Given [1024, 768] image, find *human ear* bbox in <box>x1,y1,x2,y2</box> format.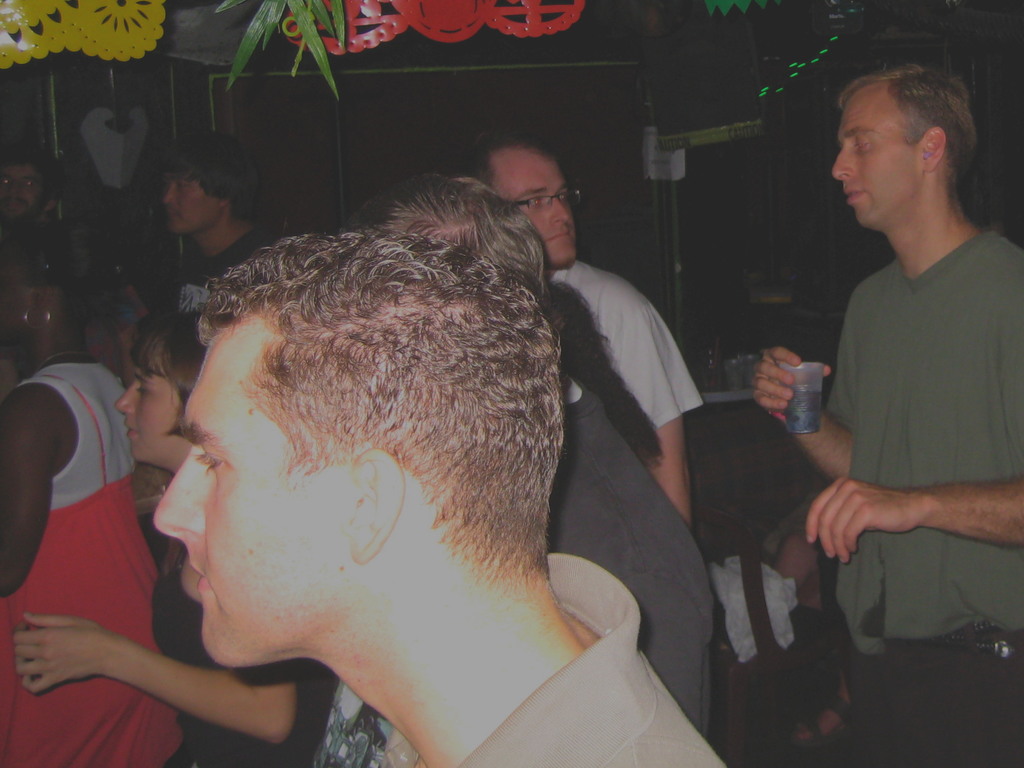
<box>38,284,51,313</box>.
